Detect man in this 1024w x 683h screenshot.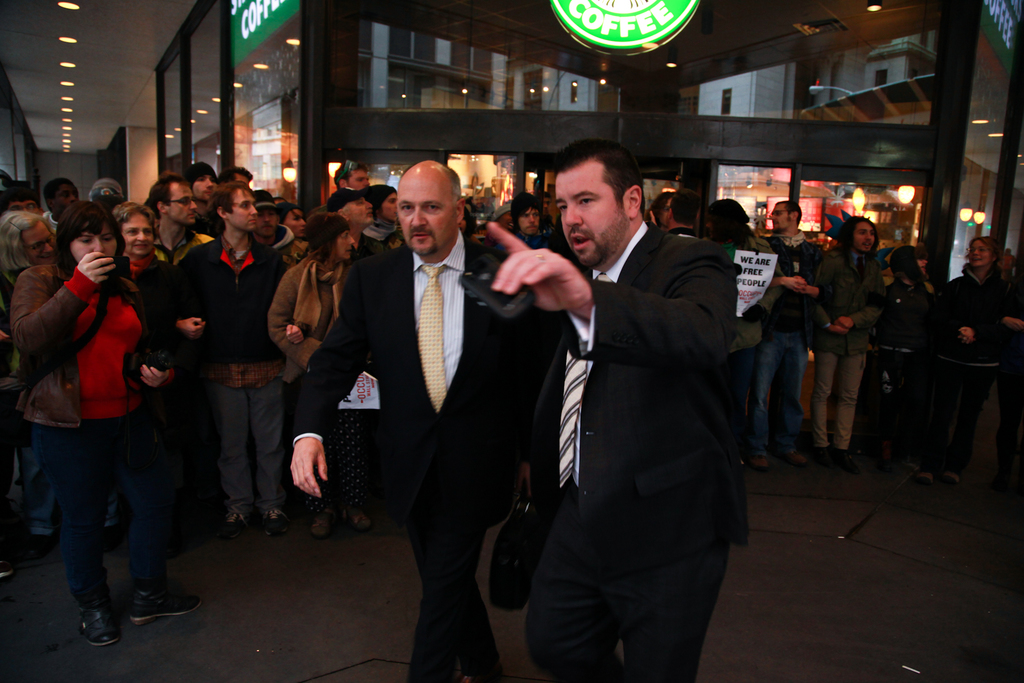
Detection: bbox=(249, 190, 294, 245).
